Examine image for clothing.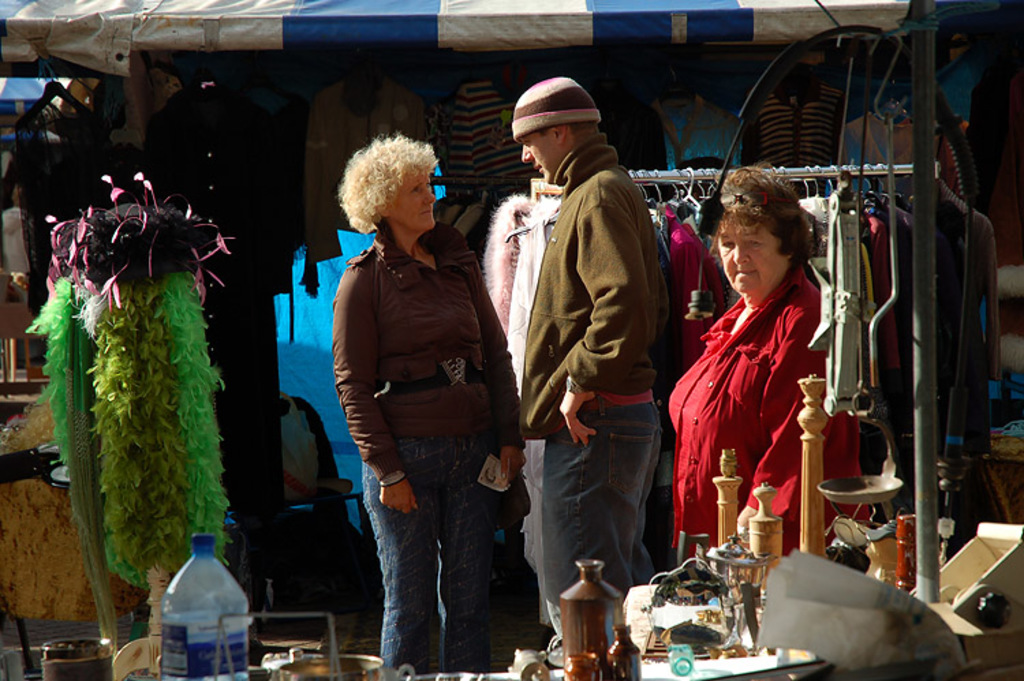
Examination result: x1=520 y1=141 x2=666 y2=641.
